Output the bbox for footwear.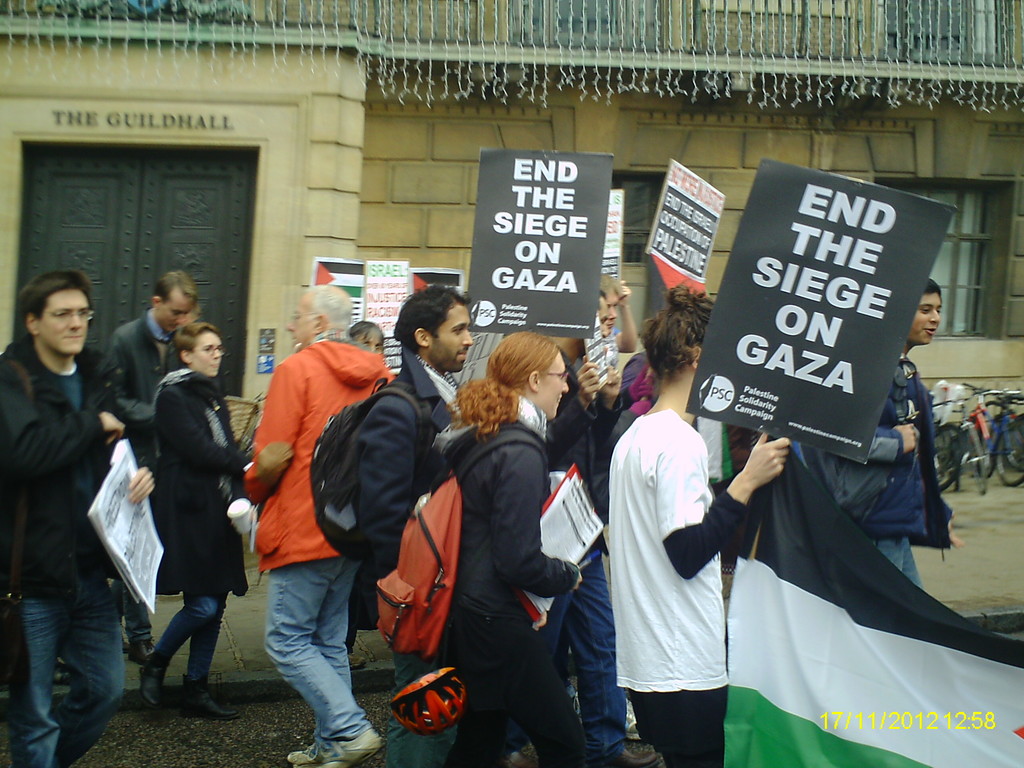
<region>127, 637, 160, 667</region>.
